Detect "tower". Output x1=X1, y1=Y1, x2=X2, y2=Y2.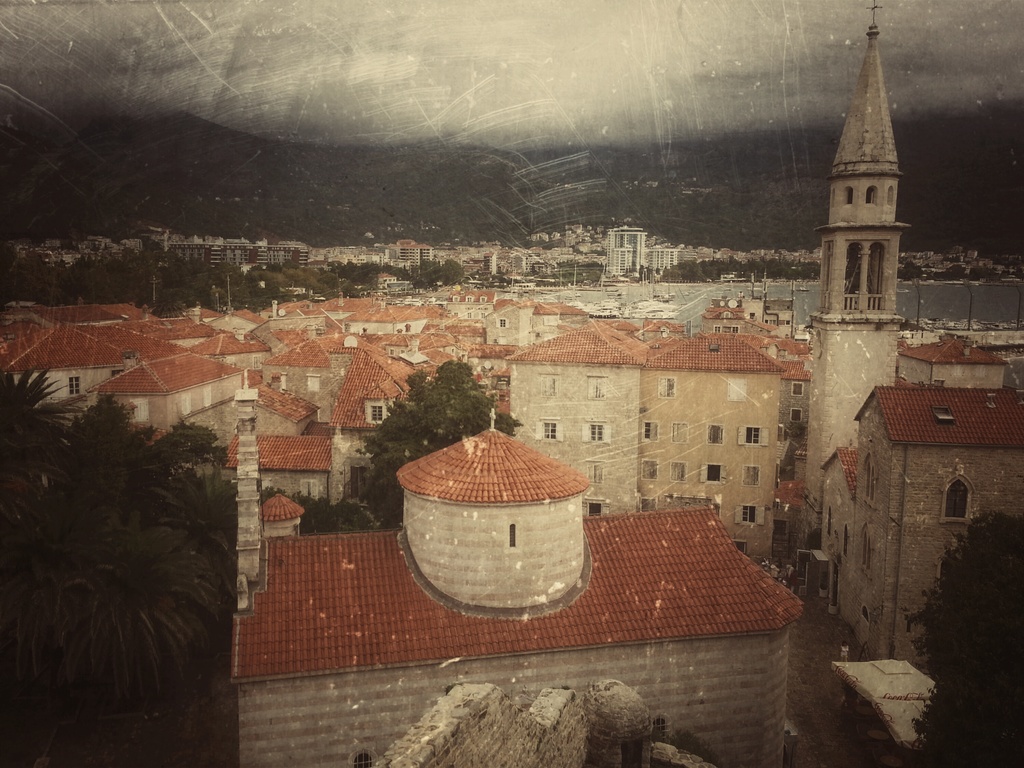
x1=797, y1=0, x2=945, y2=468.
